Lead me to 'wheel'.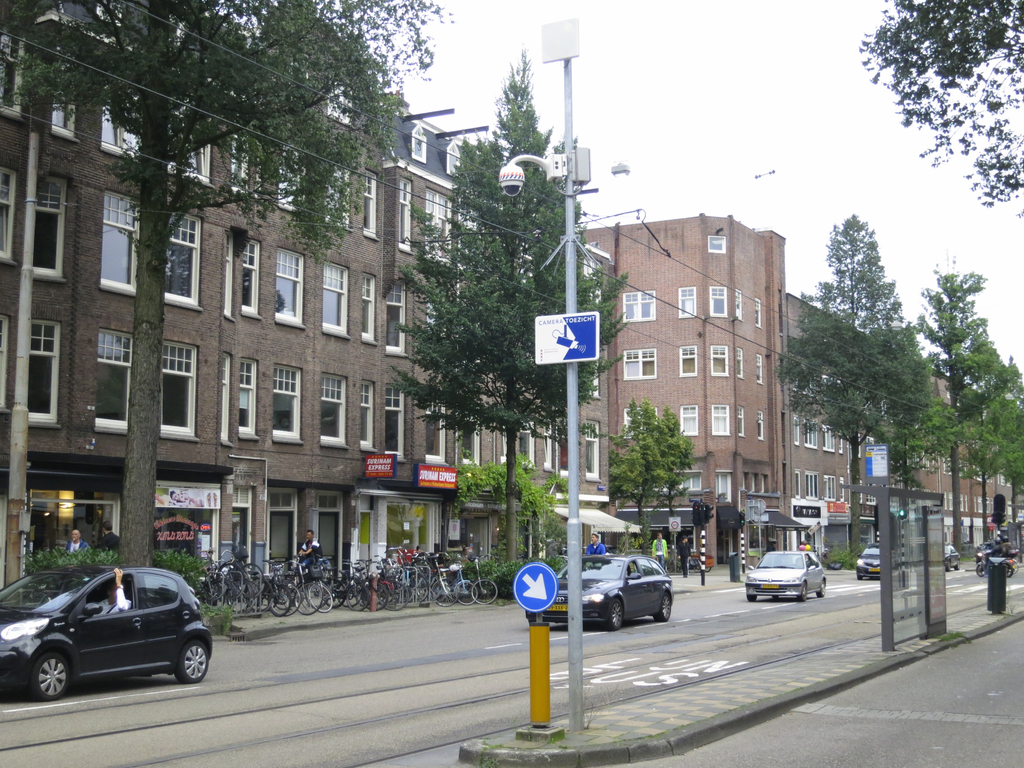
Lead to Rect(604, 595, 623, 635).
